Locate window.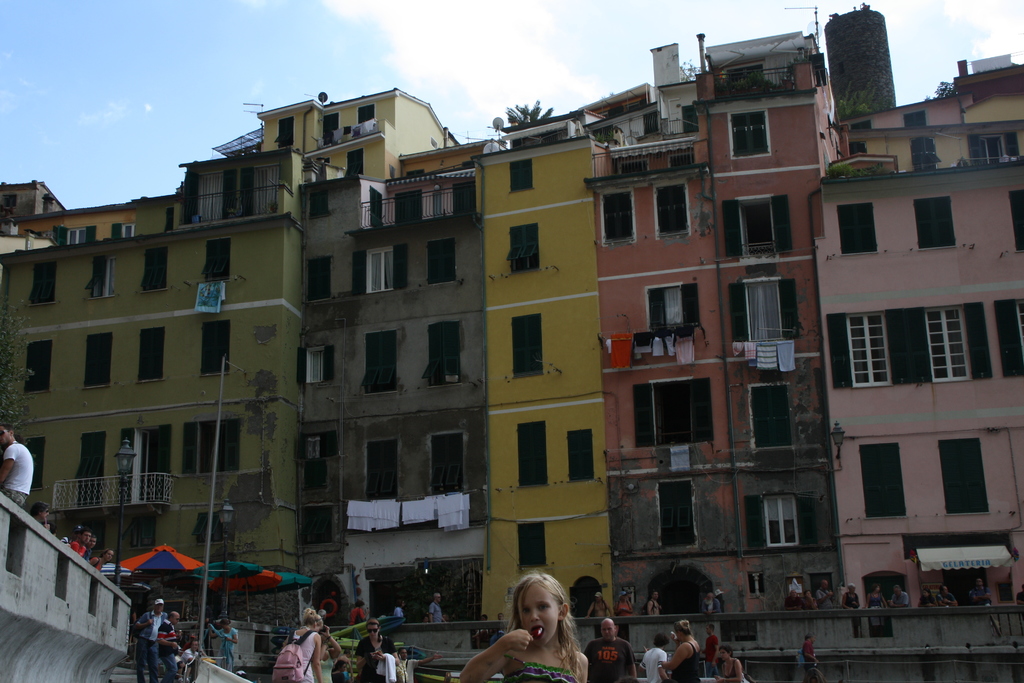
Bounding box: [87,254,115,301].
